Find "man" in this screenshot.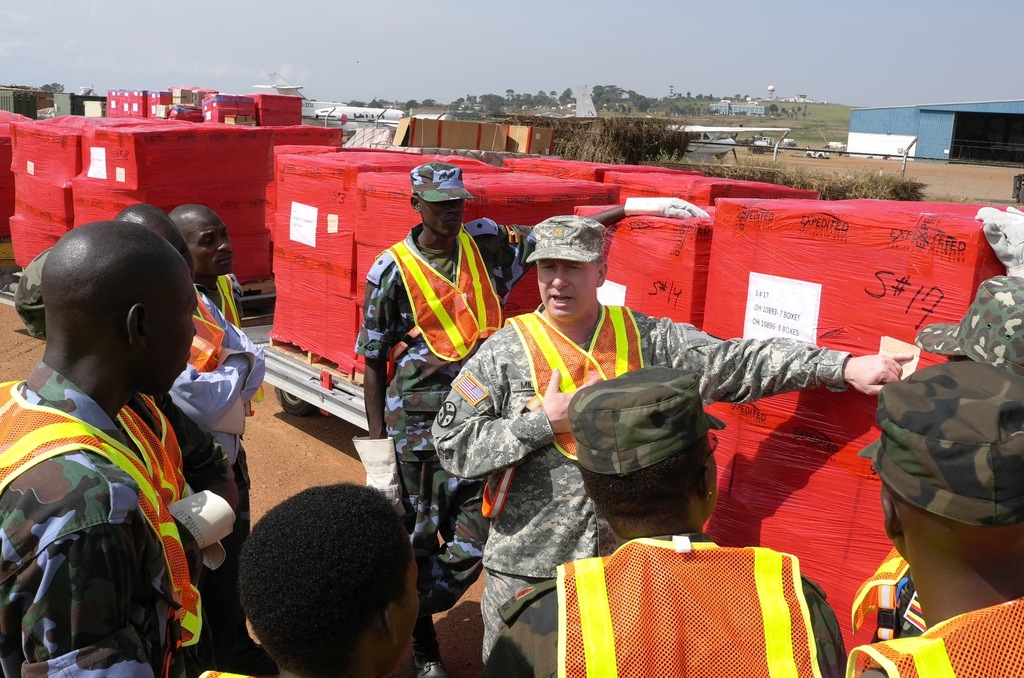
The bounding box for "man" is x1=351, y1=159, x2=713, y2=677.
